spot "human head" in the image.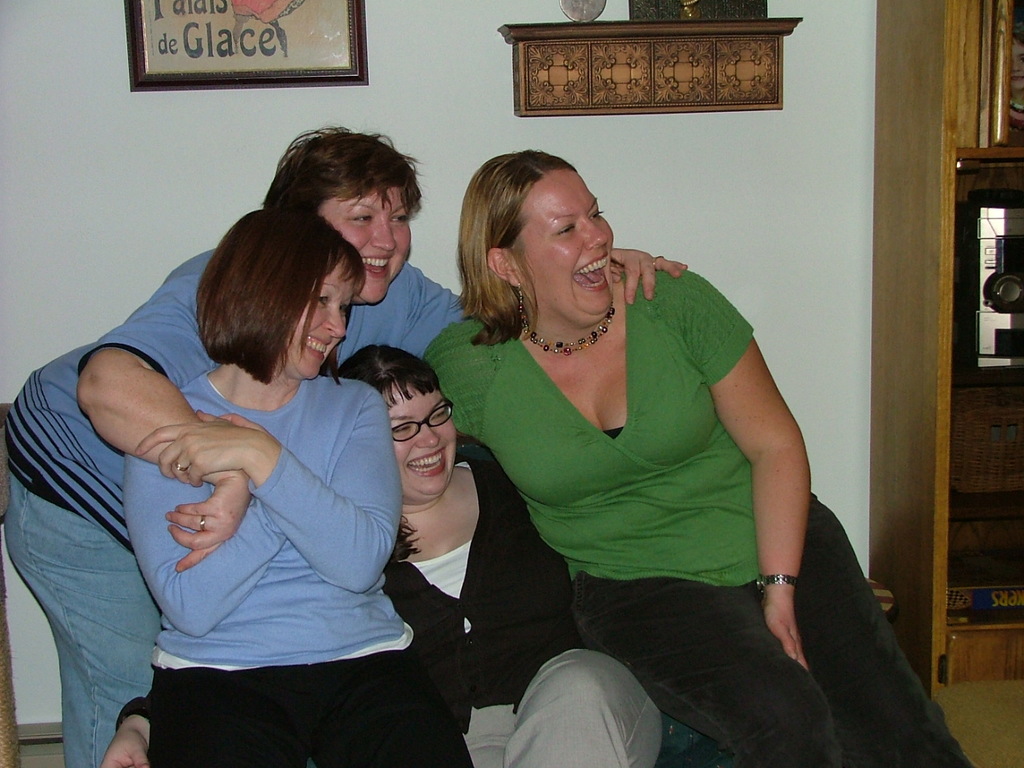
"human head" found at 334, 344, 462, 514.
